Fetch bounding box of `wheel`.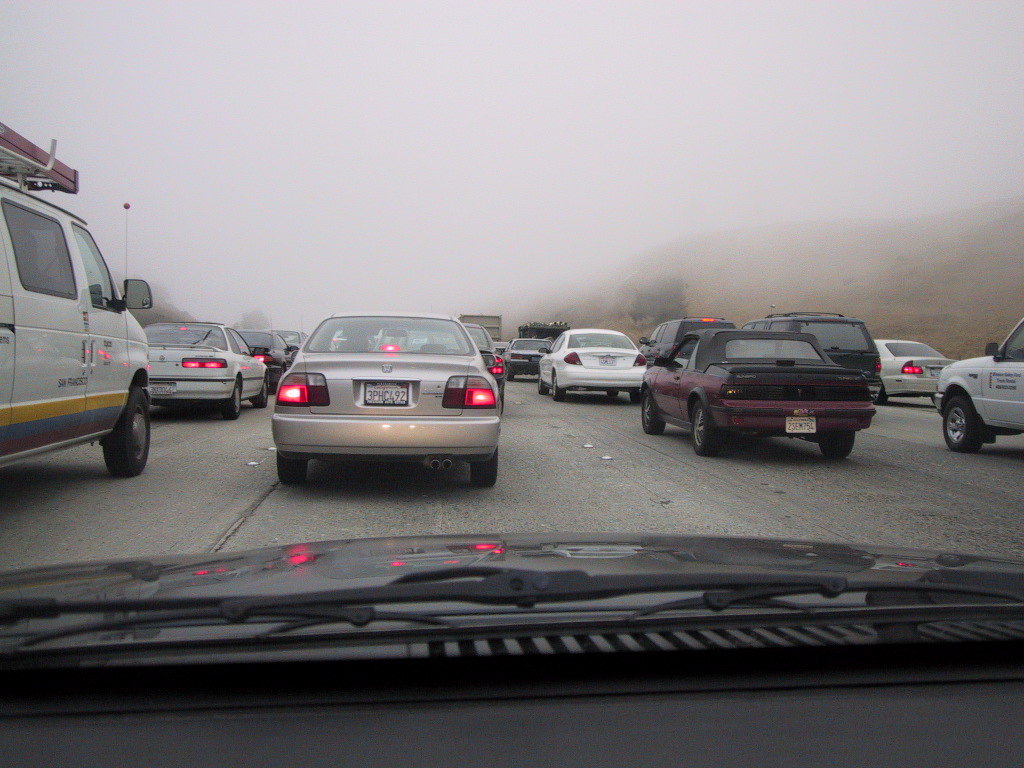
Bbox: select_region(944, 400, 985, 449).
